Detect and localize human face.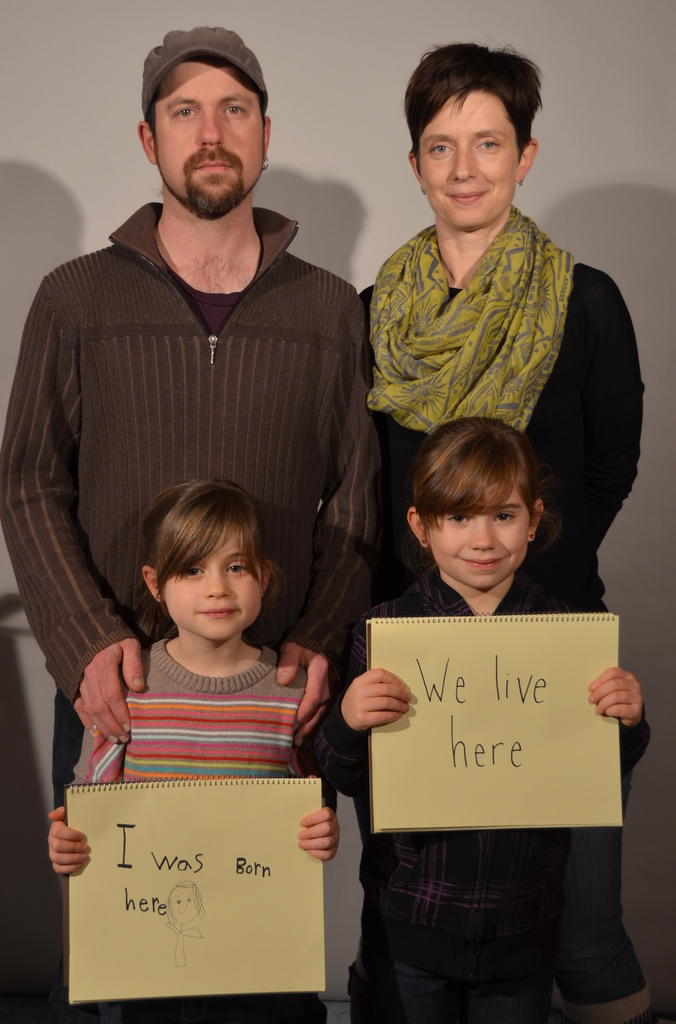
Localized at {"x1": 156, "y1": 522, "x2": 262, "y2": 636}.
